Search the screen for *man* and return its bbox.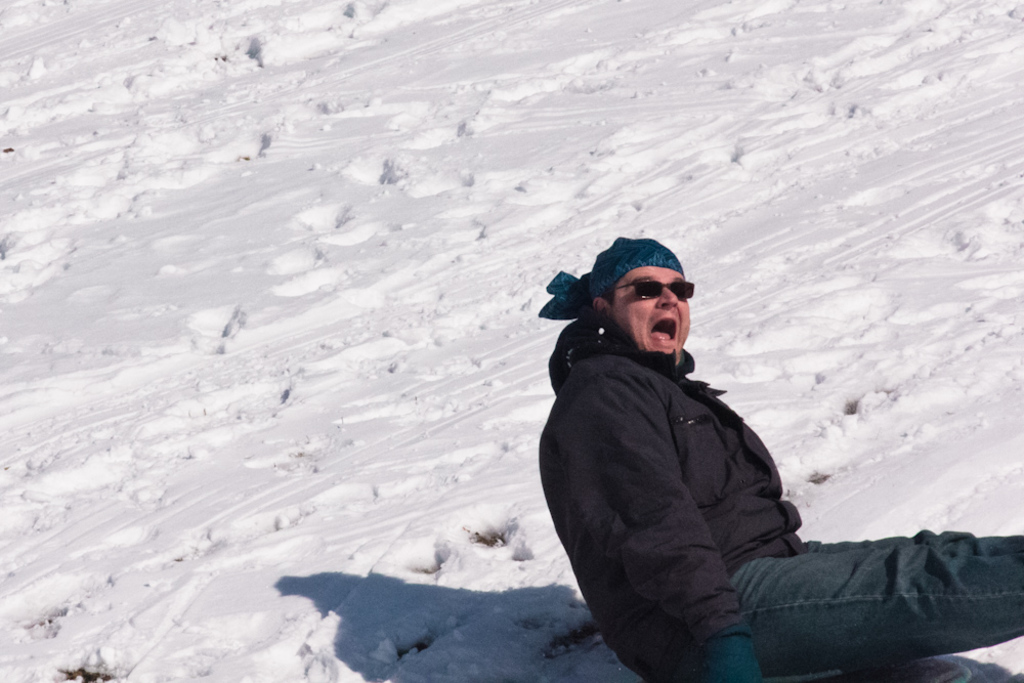
Found: [x1=554, y1=238, x2=934, y2=667].
